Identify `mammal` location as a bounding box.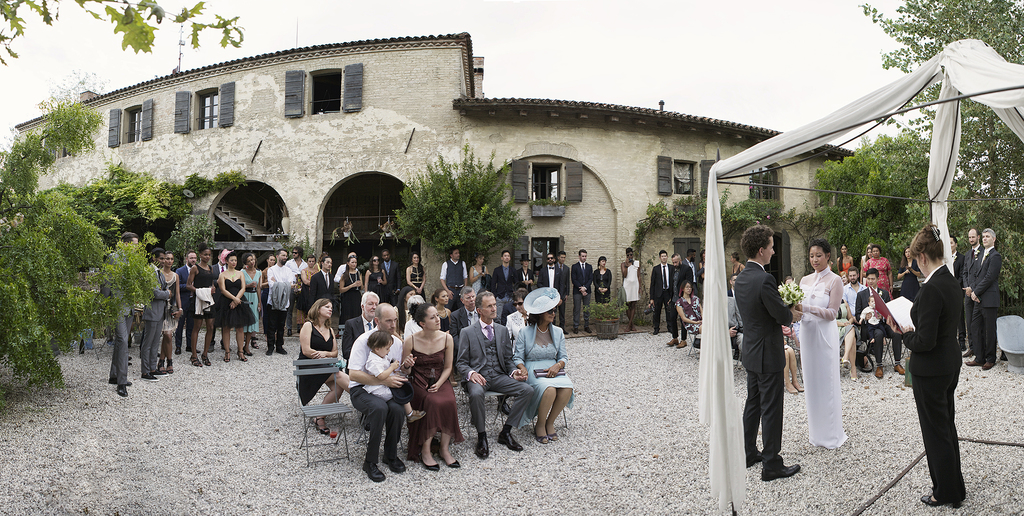
bbox=[406, 302, 466, 472].
